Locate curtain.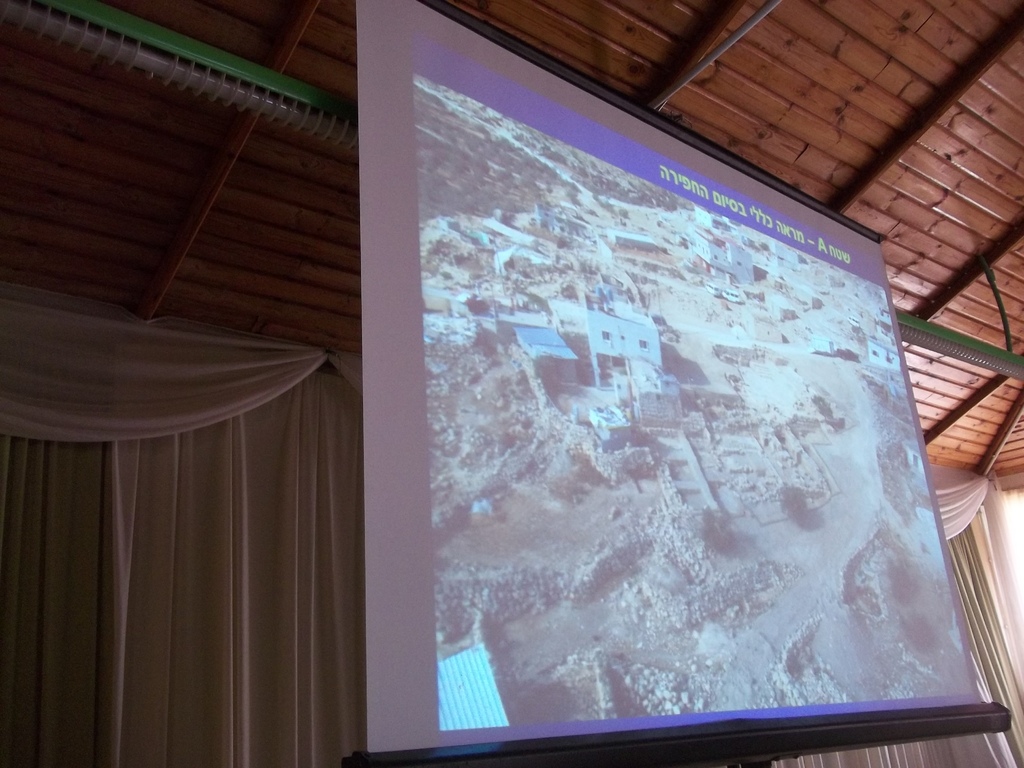
Bounding box: Rect(766, 462, 1023, 767).
